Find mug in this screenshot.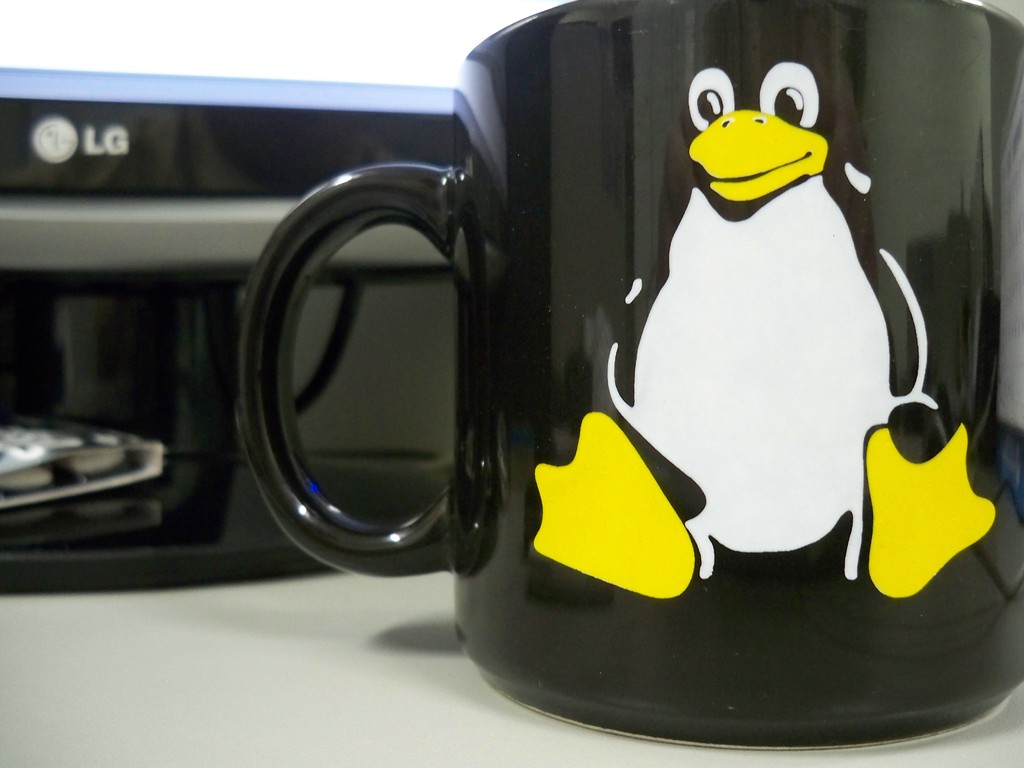
The bounding box for mug is 236,0,1023,751.
